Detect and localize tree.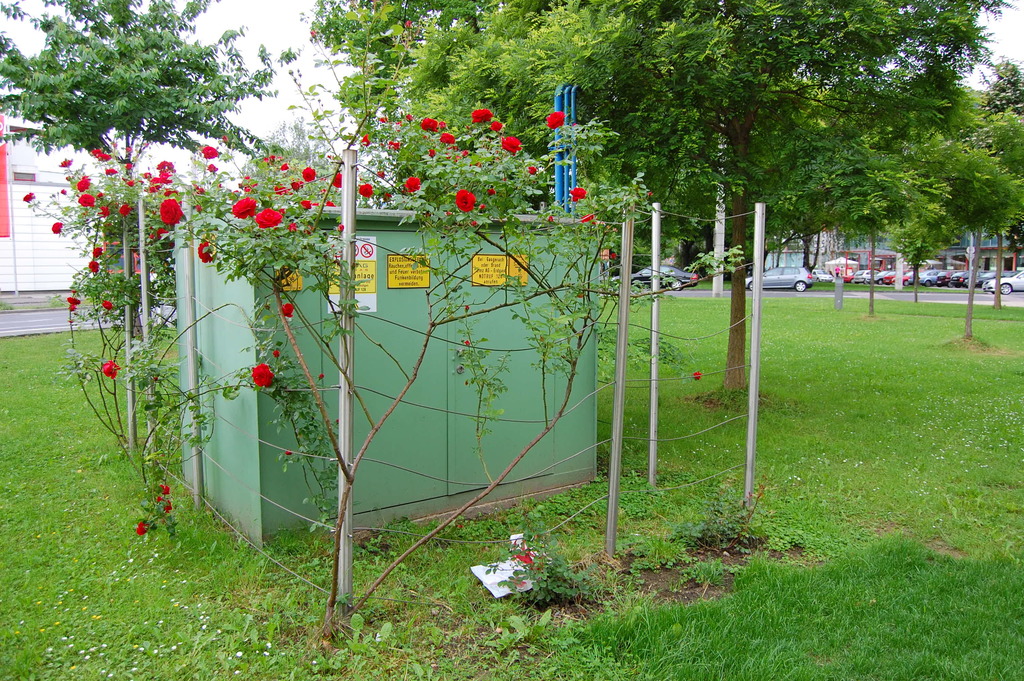
Localized at [19, 140, 275, 555].
